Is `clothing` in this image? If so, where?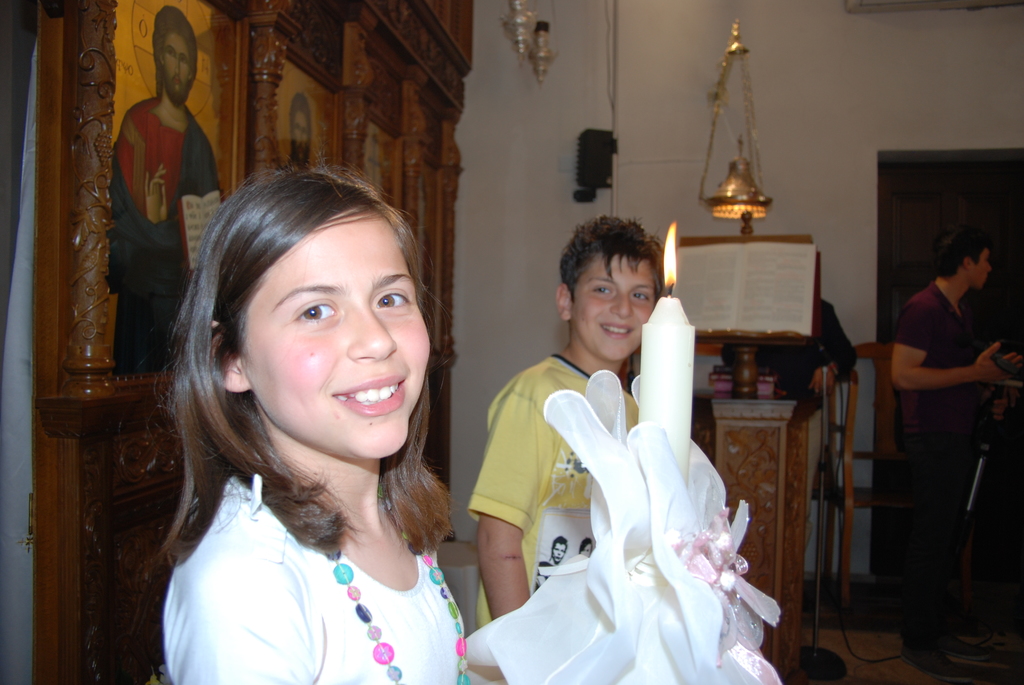
Yes, at <region>107, 83, 223, 367</region>.
